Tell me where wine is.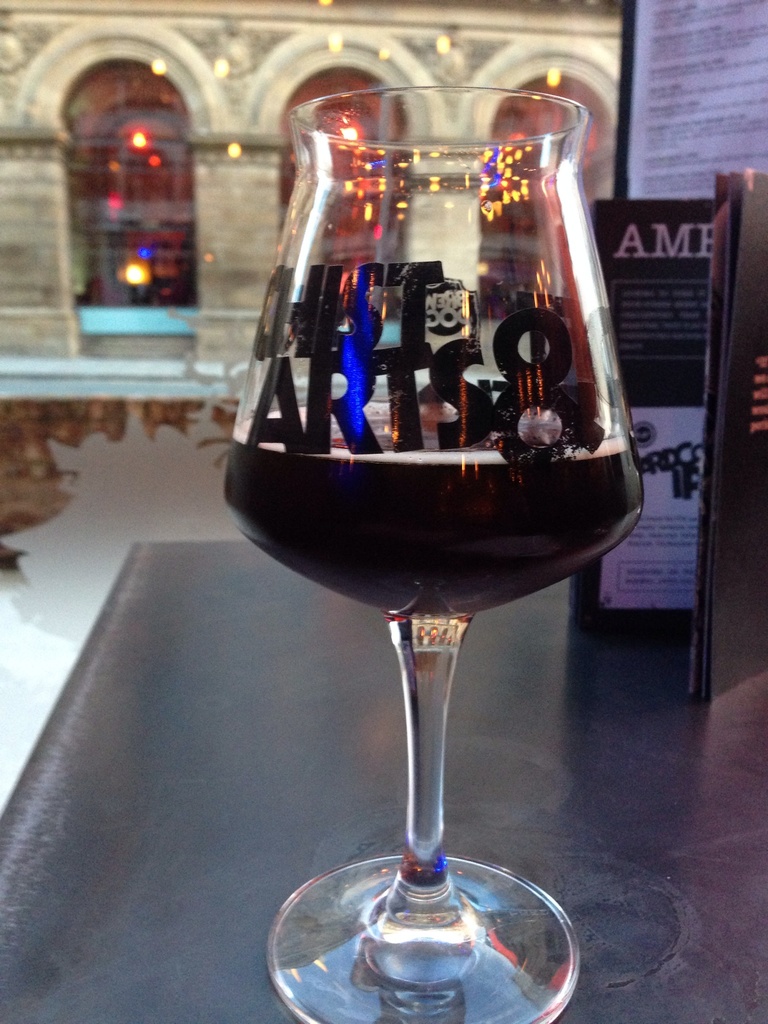
wine is at bbox=[228, 168, 646, 1023].
